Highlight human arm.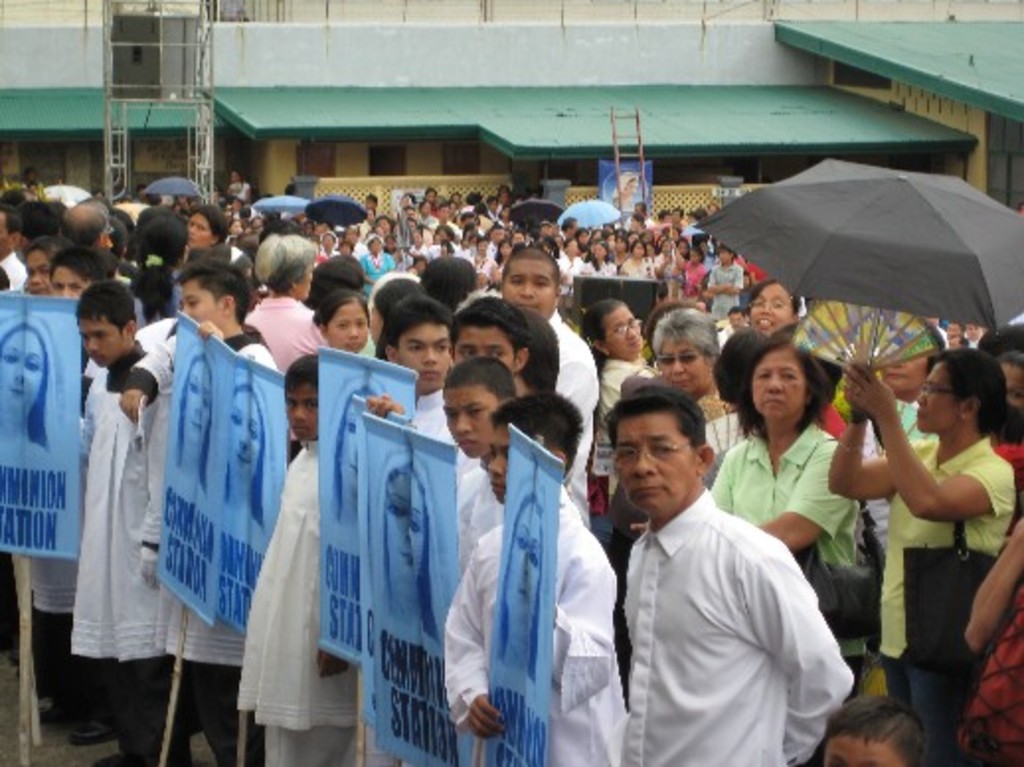
Highlighted region: <bbox>765, 451, 856, 550</bbox>.
